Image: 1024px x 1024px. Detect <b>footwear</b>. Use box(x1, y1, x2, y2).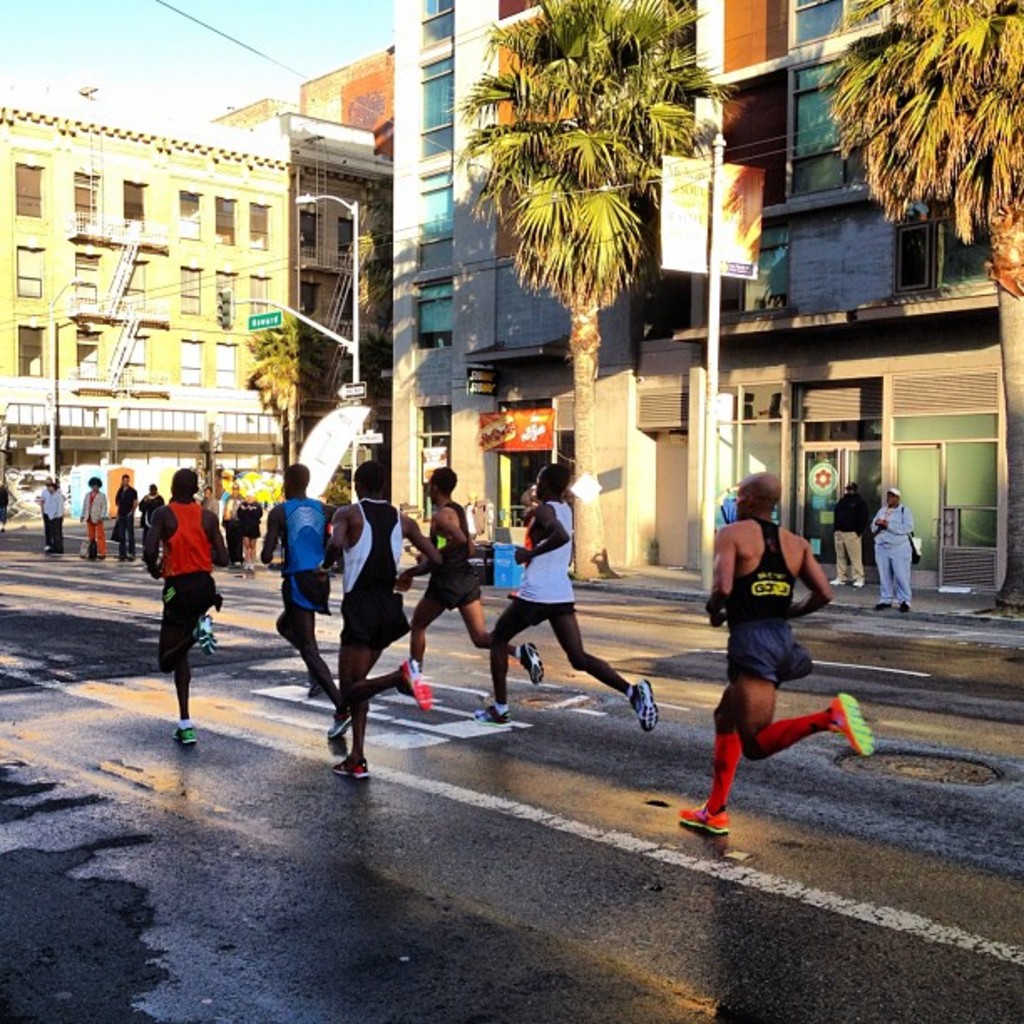
box(306, 673, 325, 699).
